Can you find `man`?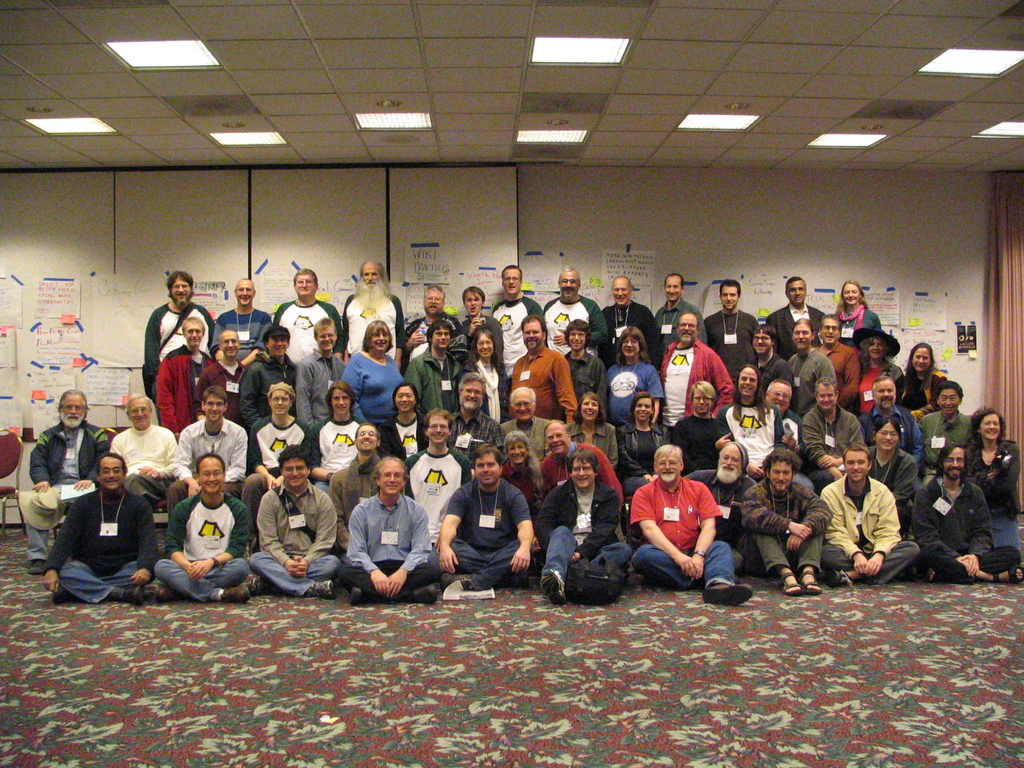
Yes, bounding box: <bbox>317, 375, 368, 483</bbox>.
